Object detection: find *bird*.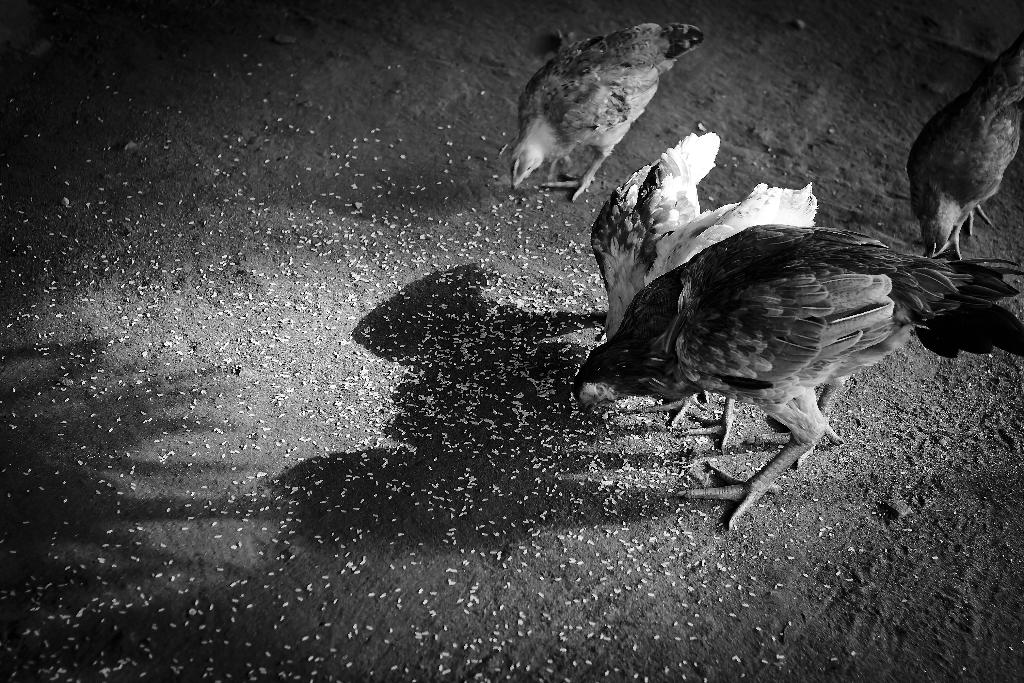
<box>509,20,703,206</box>.
